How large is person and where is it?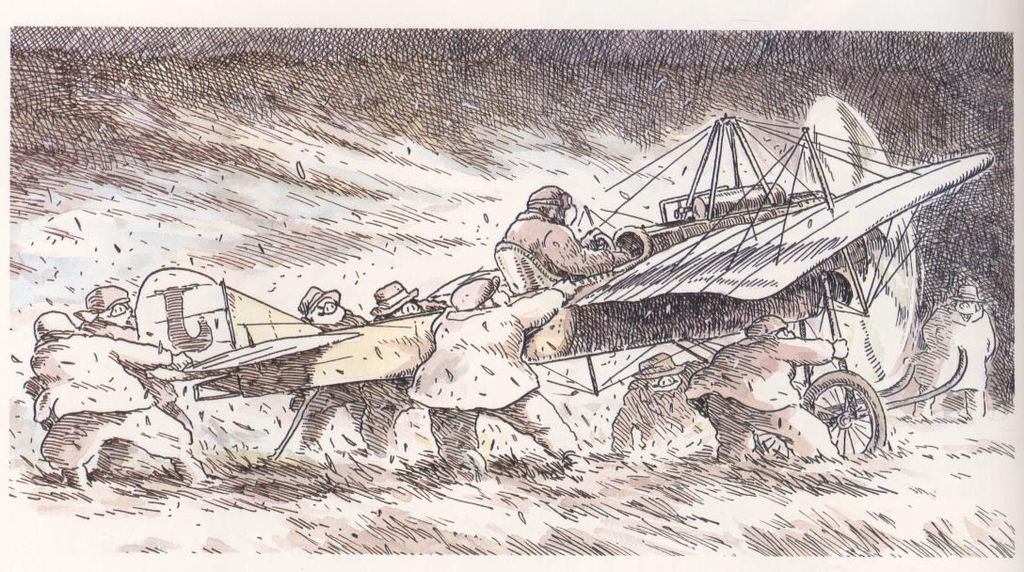
Bounding box: (left=283, top=280, right=409, bottom=469).
